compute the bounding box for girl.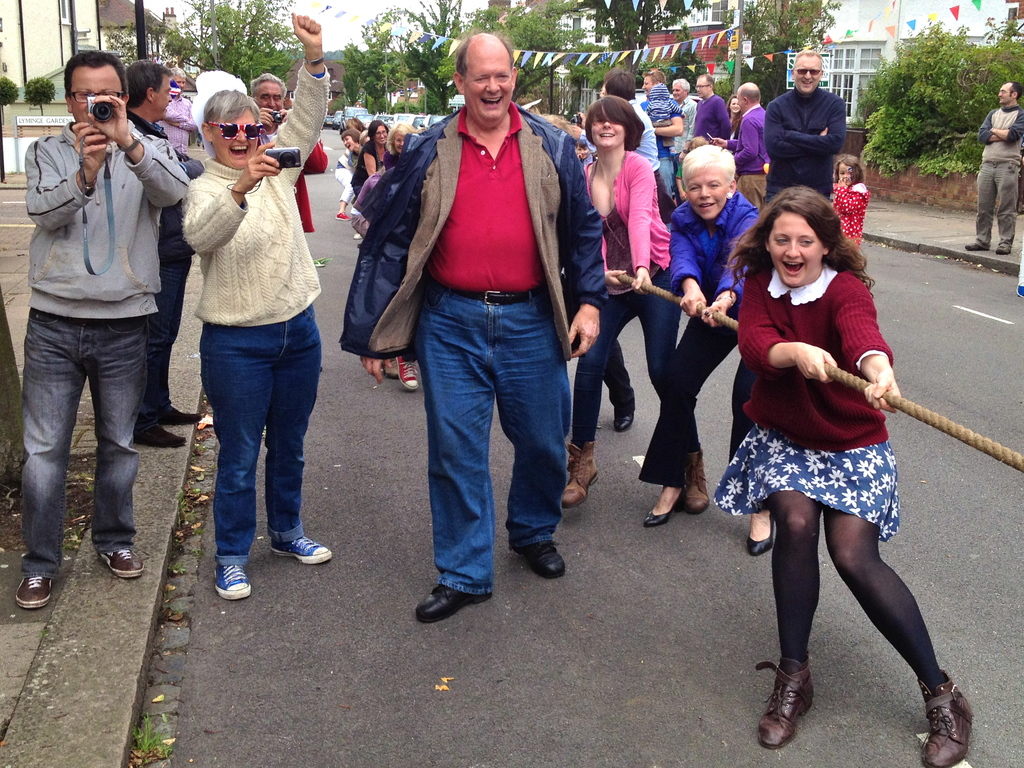
{"left": 837, "top": 155, "right": 870, "bottom": 245}.
